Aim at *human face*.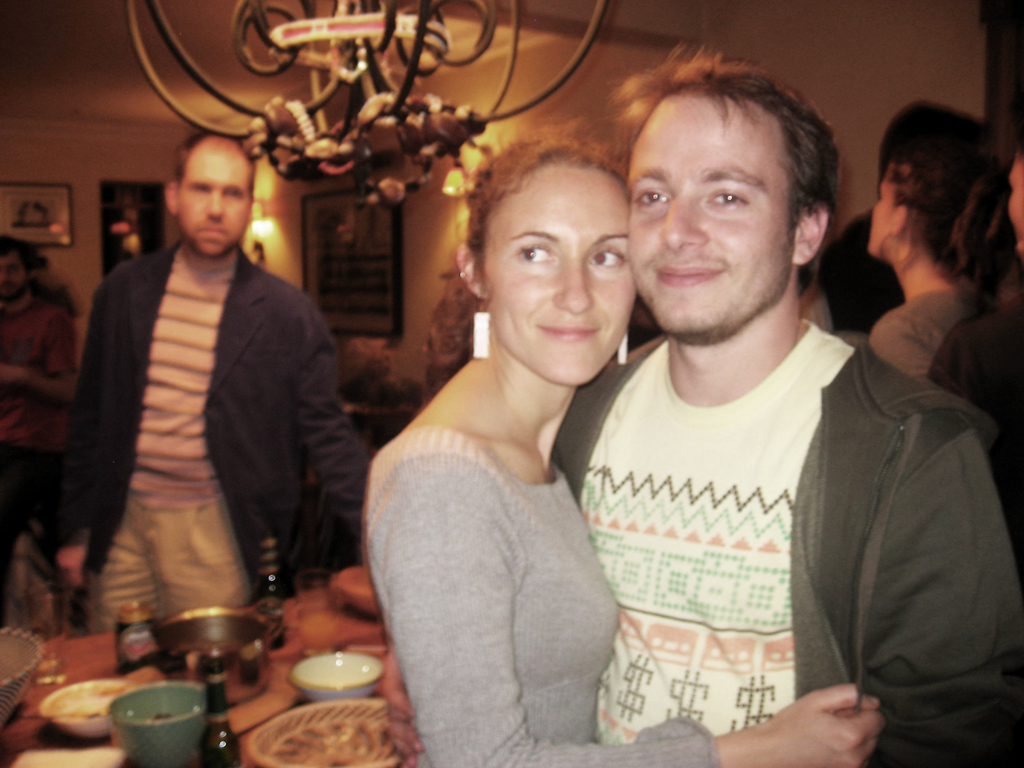
Aimed at x1=179 y1=154 x2=251 y2=255.
